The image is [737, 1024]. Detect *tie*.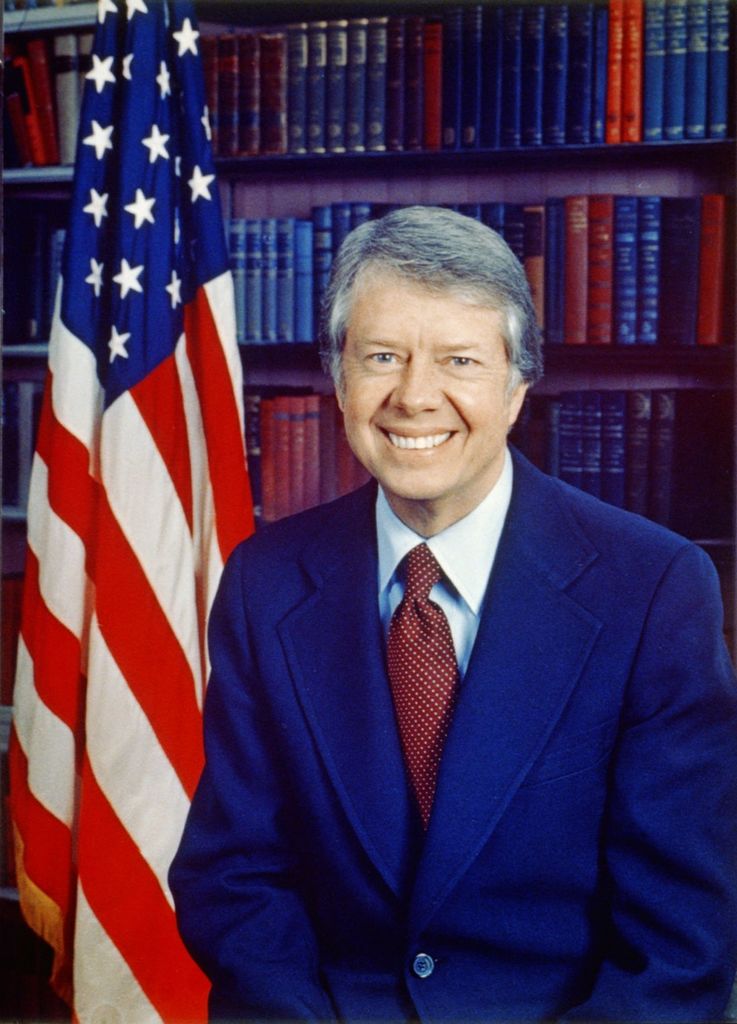
Detection: rect(379, 537, 460, 824).
